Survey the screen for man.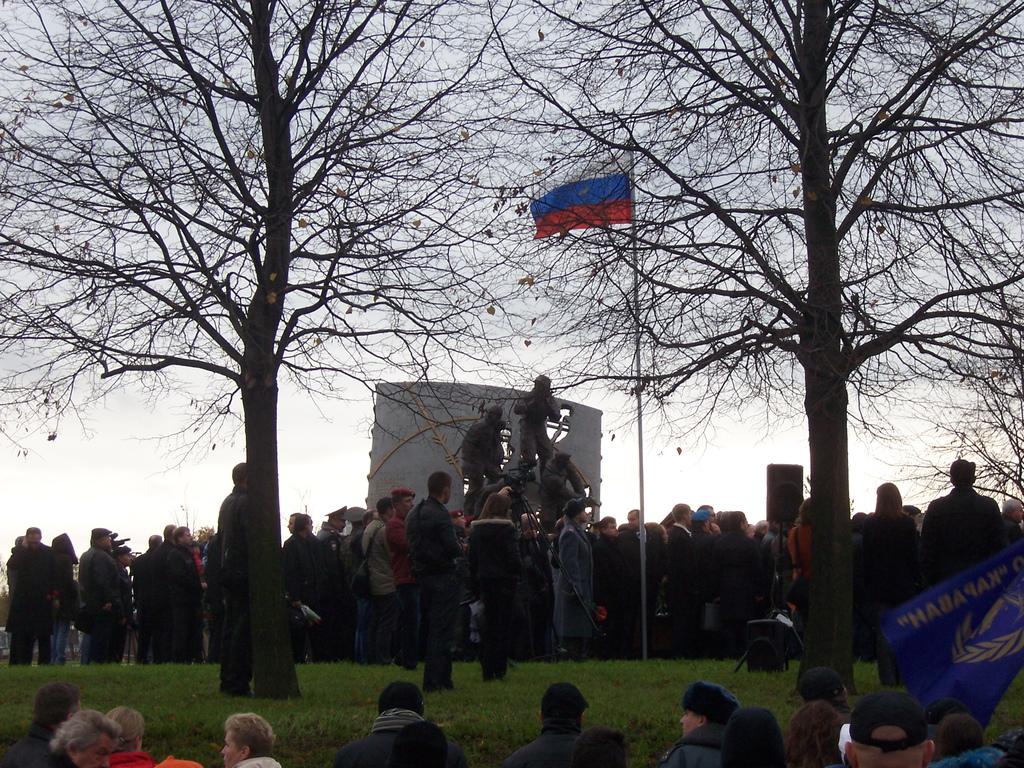
Survey found: {"x1": 1000, "y1": 493, "x2": 1023, "y2": 552}.
